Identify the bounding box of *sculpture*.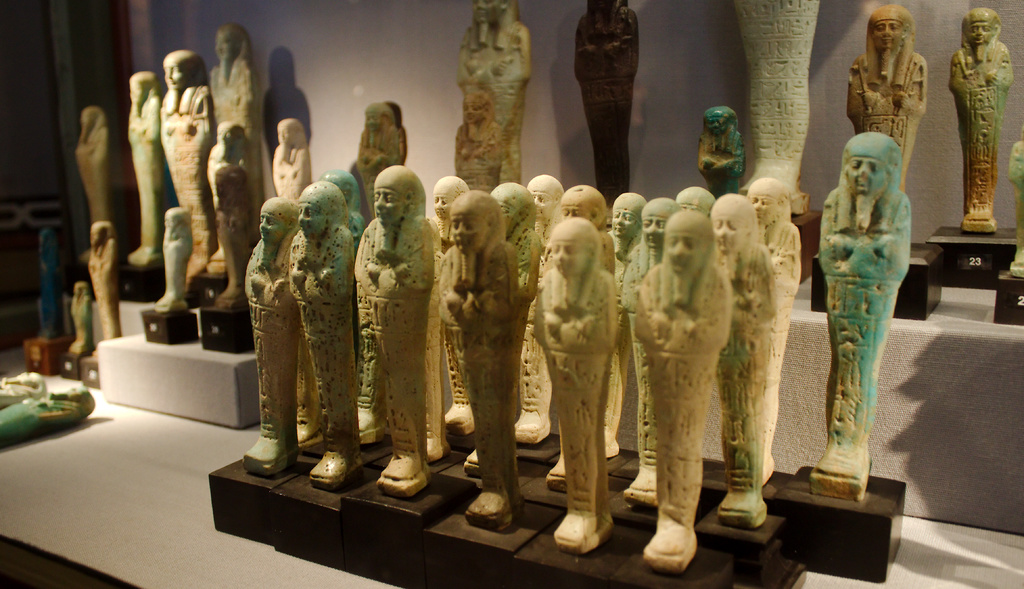
BBox(737, 0, 824, 216).
